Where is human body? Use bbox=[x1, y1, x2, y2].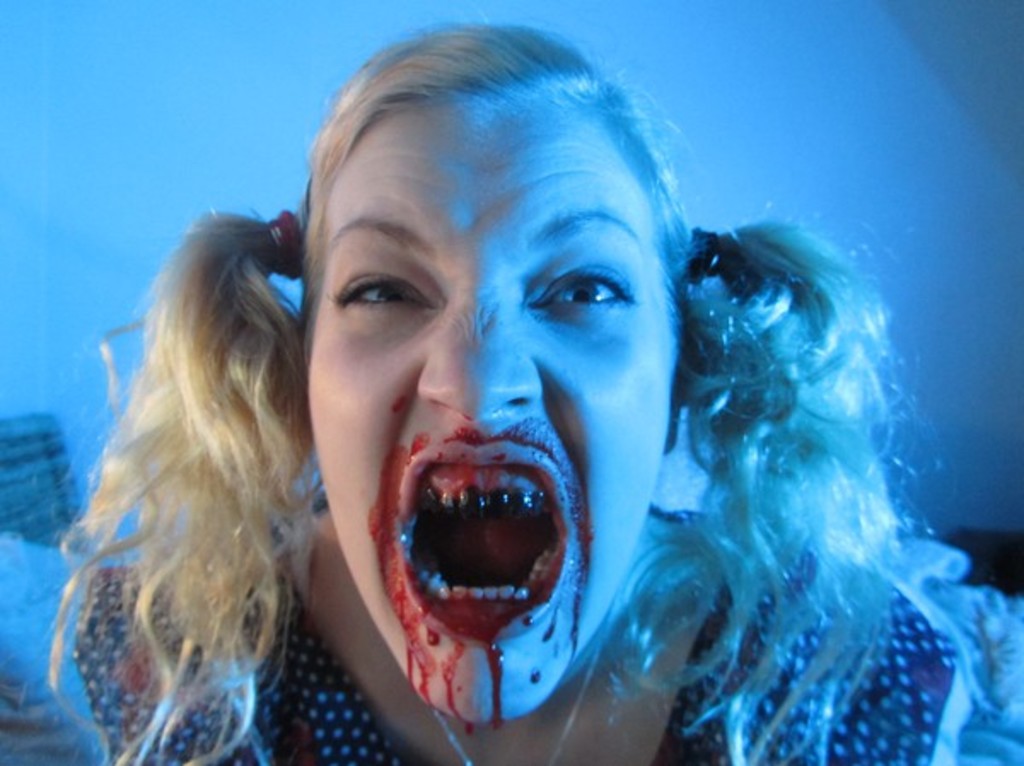
bbox=[181, 48, 910, 751].
